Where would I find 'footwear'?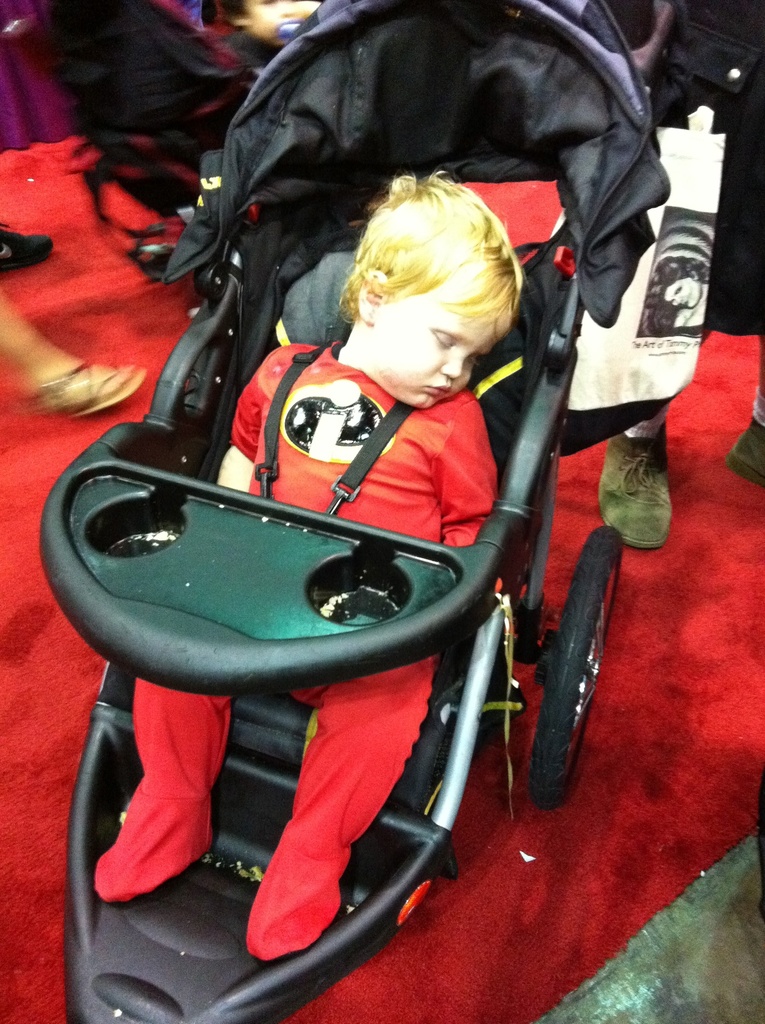
At 718,409,764,486.
